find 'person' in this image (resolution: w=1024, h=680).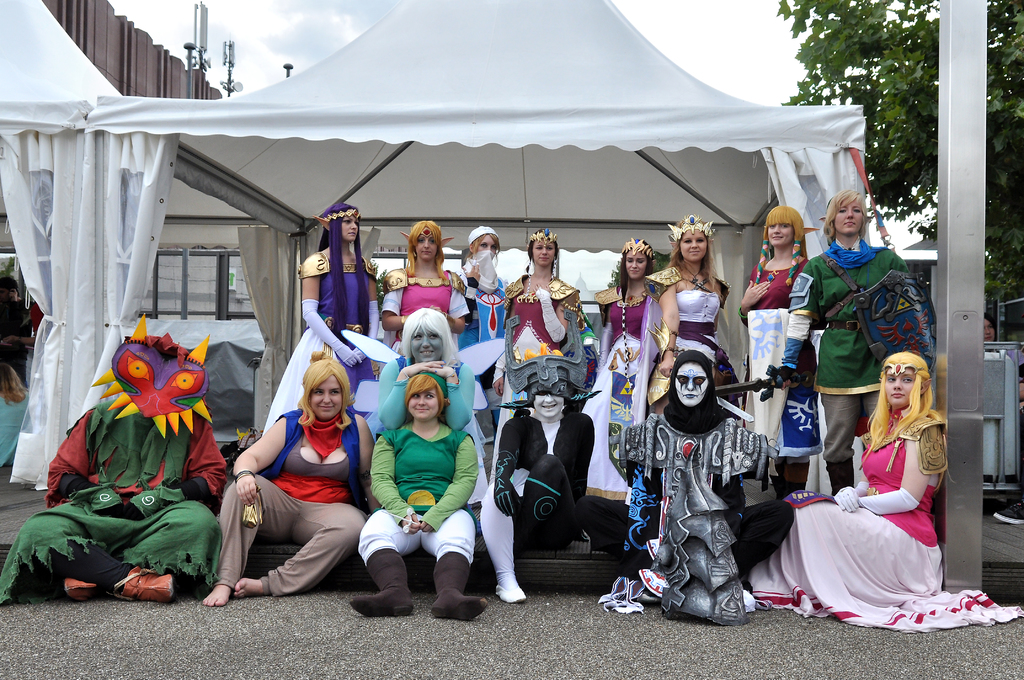
box=[801, 191, 942, 493].
